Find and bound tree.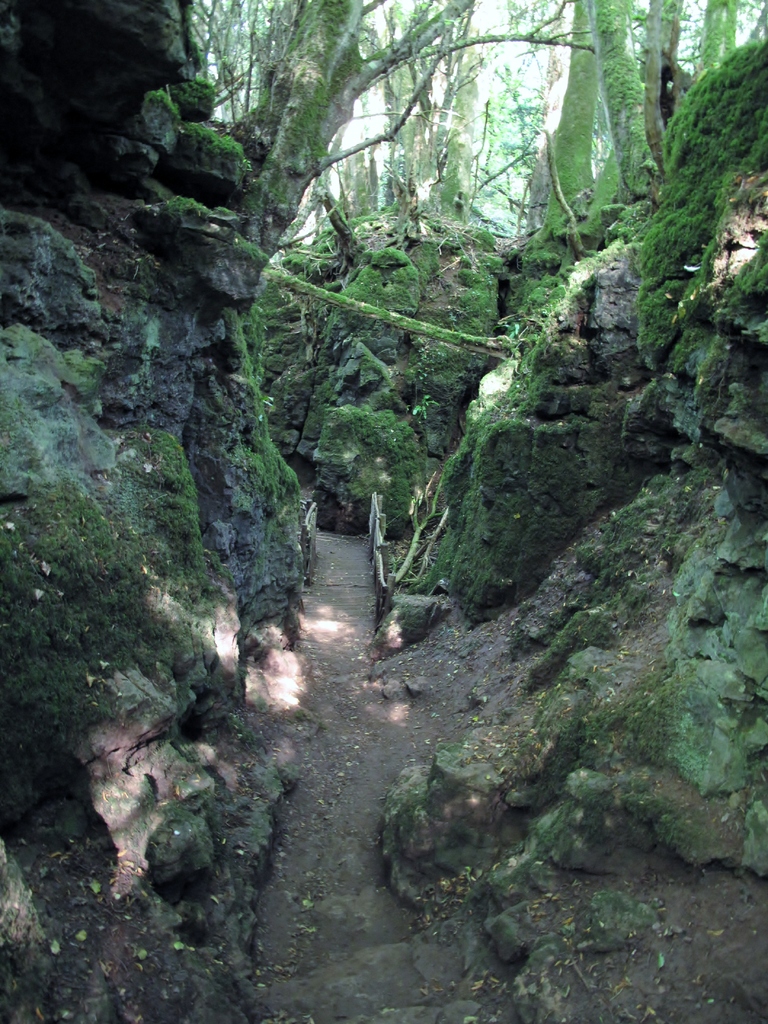
Bound: x1=268, y1=0, x2=476, y2=253.
